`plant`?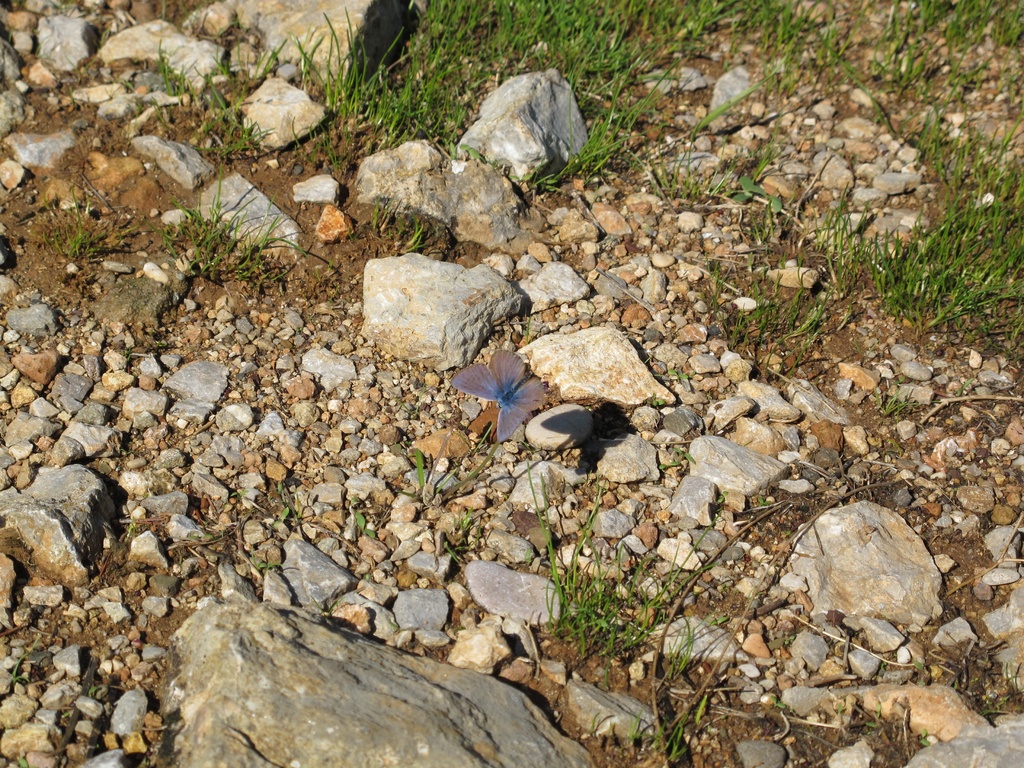
385,618,406,632
